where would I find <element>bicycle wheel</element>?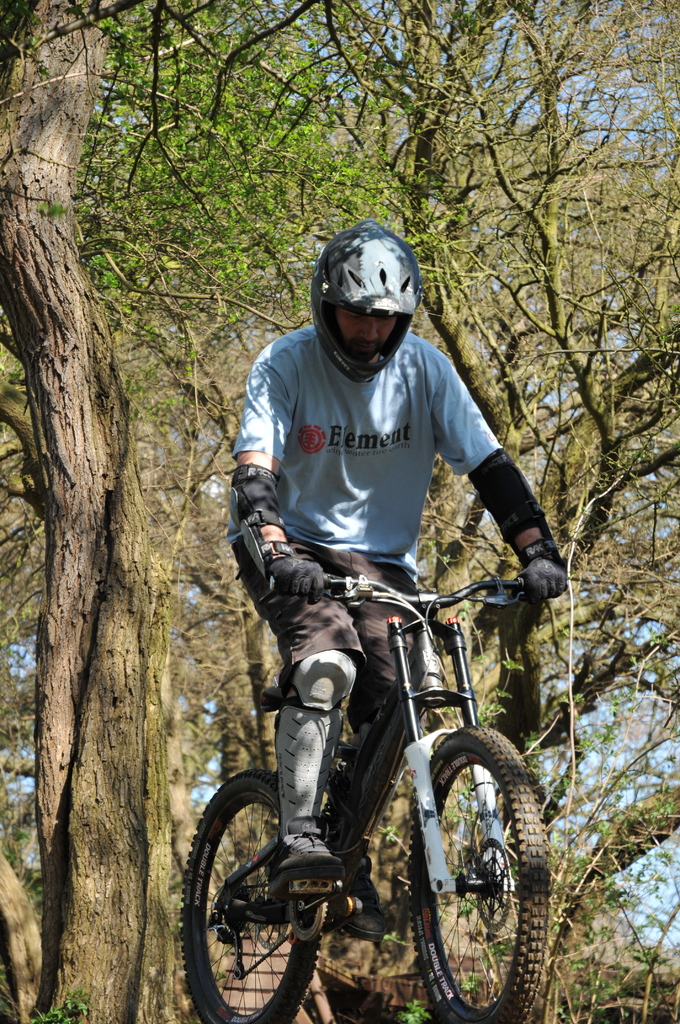
At {"left": 181, "top": 764, "right": 327, "bottom": 1023}.
